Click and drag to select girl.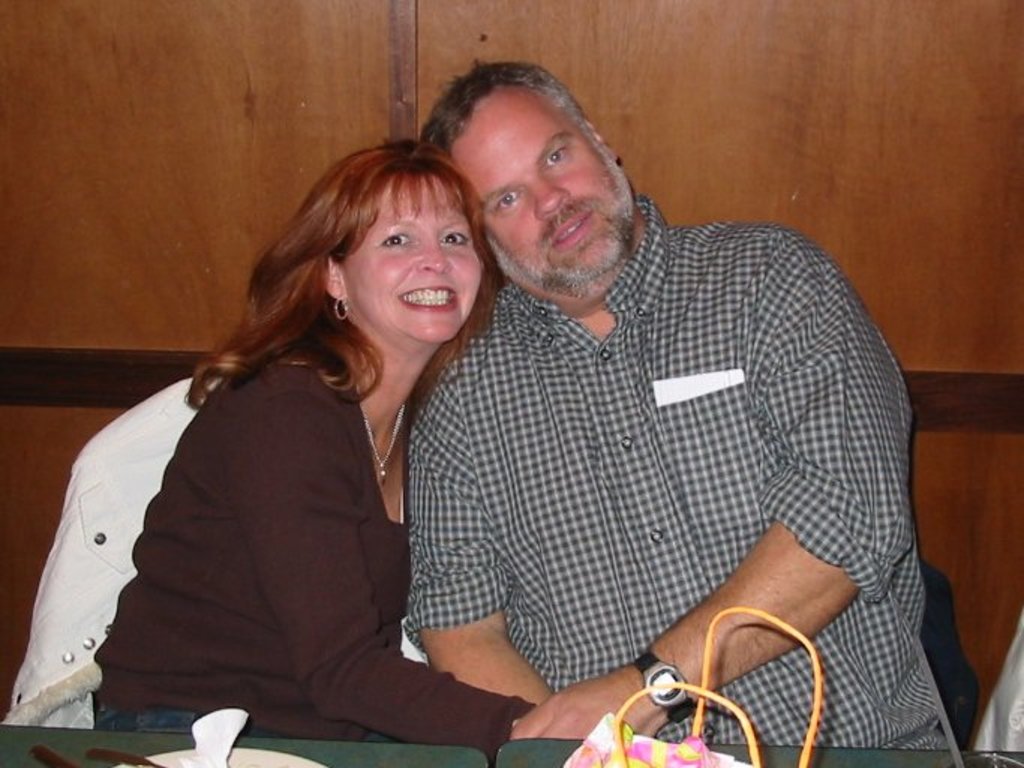
Selection: box=[88, 133, 541, 767].
